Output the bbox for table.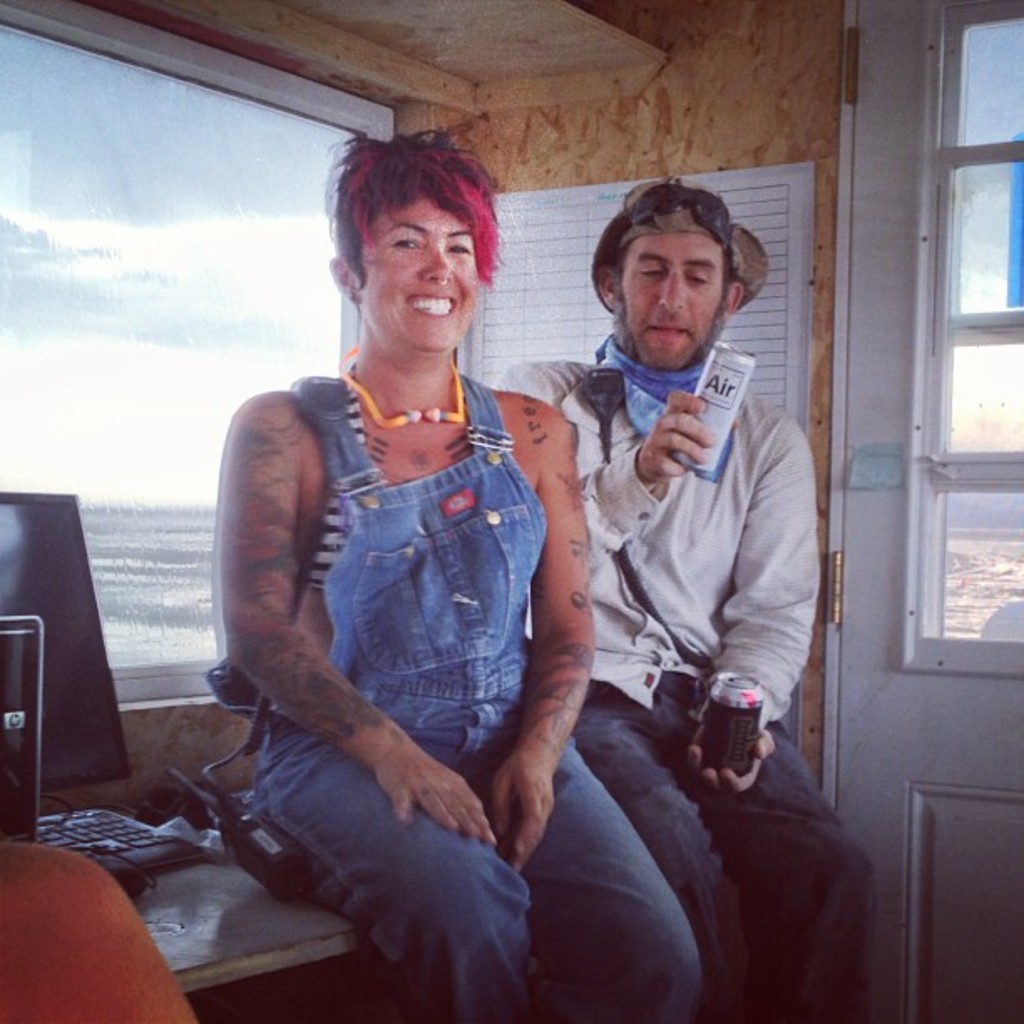
(left=117, top=790, right=405, bottom=1009).
